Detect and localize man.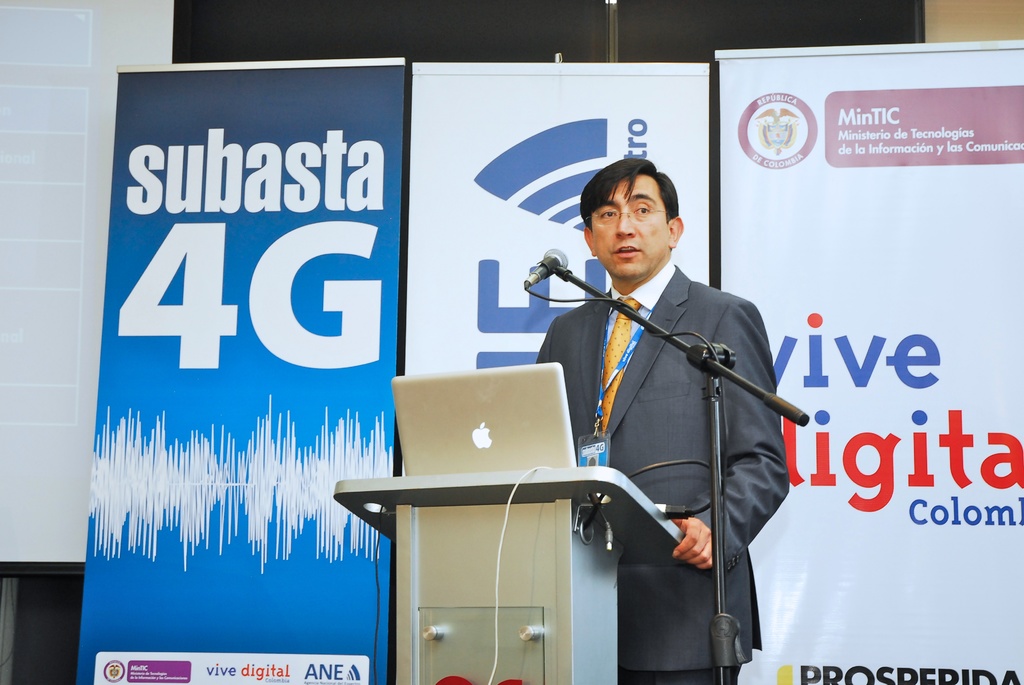
Localized at 524,146,792,665.
